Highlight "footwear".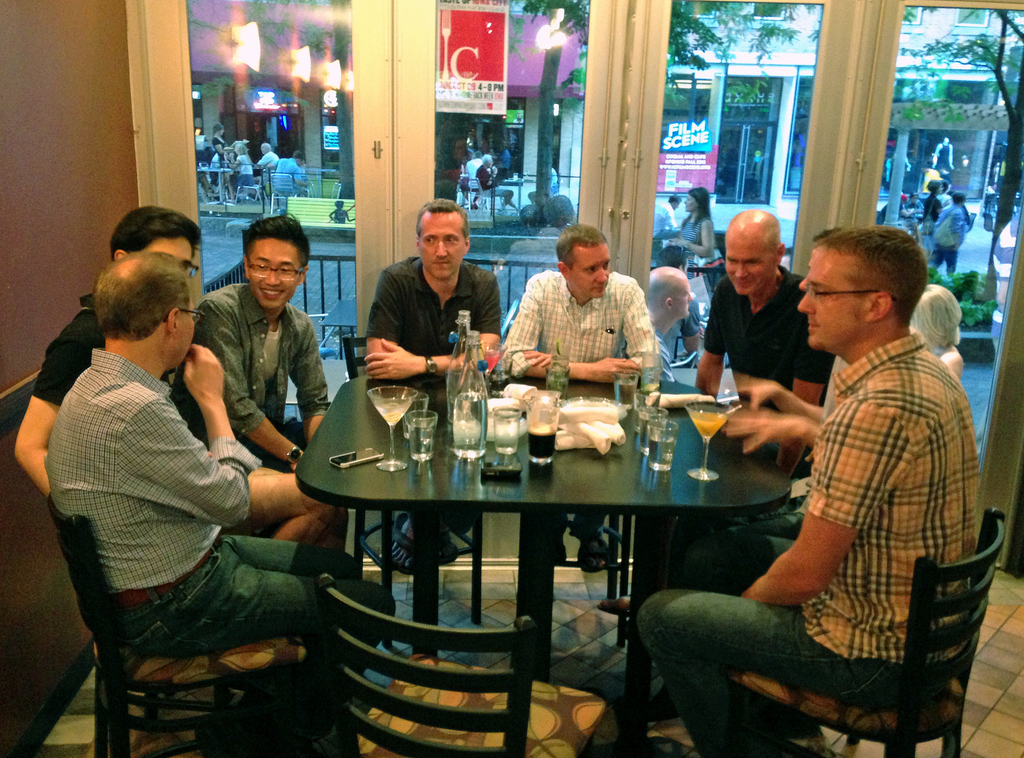
Highlighted region: [573,529,612,572].
